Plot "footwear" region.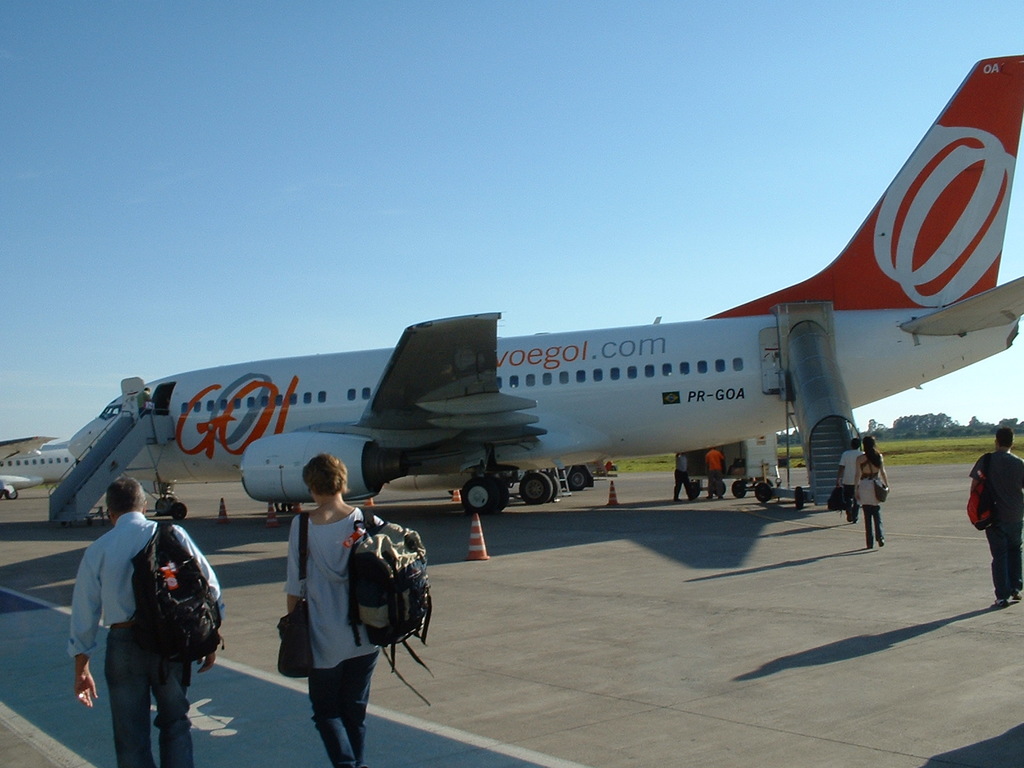
Plotted at box(877, 541, 885, 547).
